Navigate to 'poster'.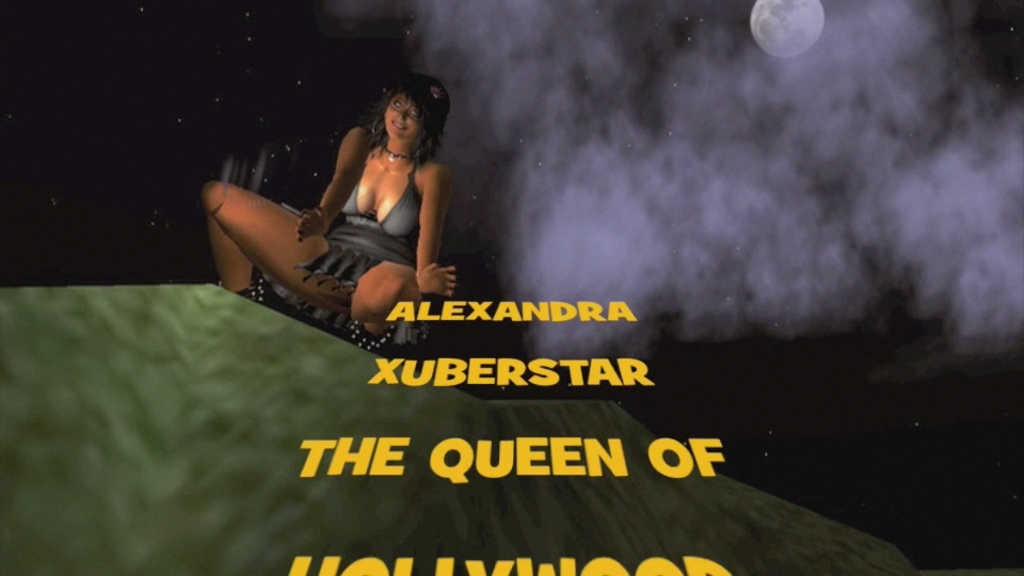
Navigation target: (left=0, top=0, right=1023, bottom=575).
